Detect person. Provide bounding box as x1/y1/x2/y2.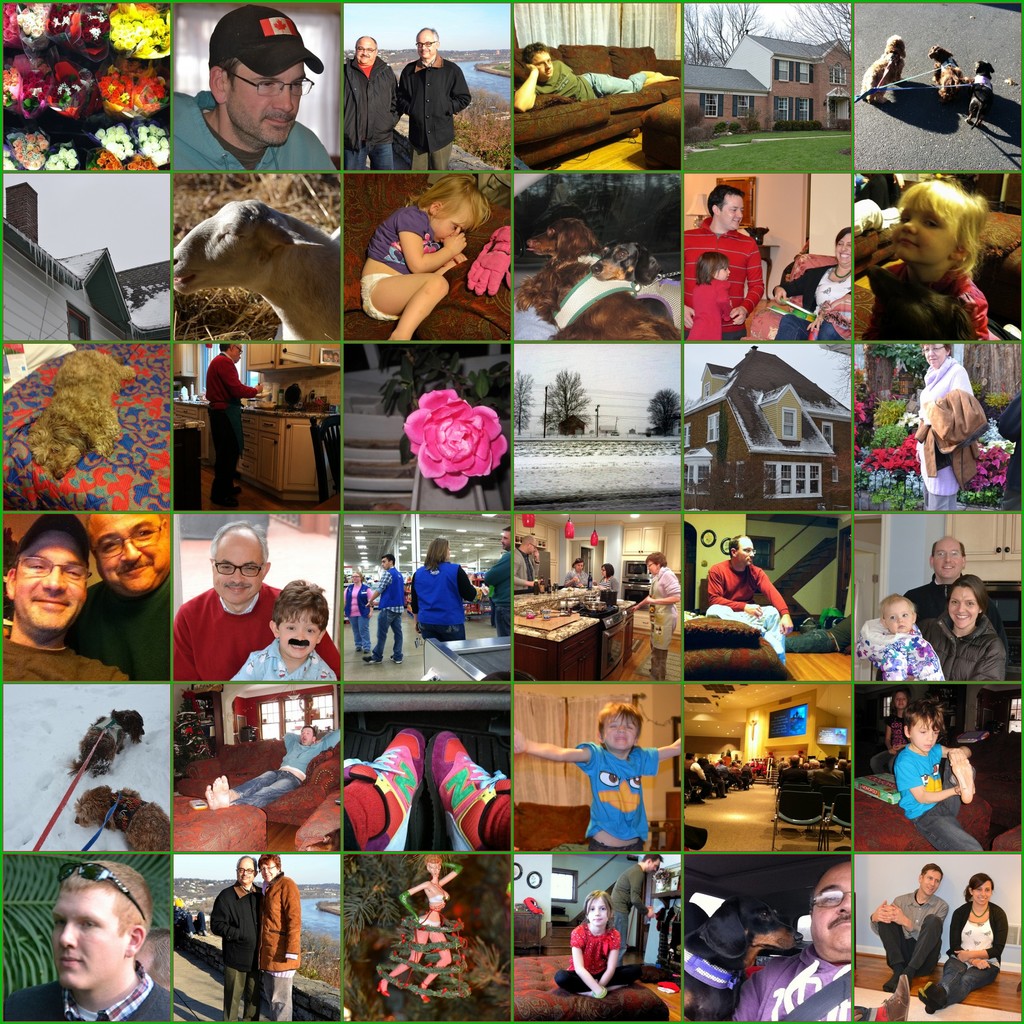
3/514/129/685.
